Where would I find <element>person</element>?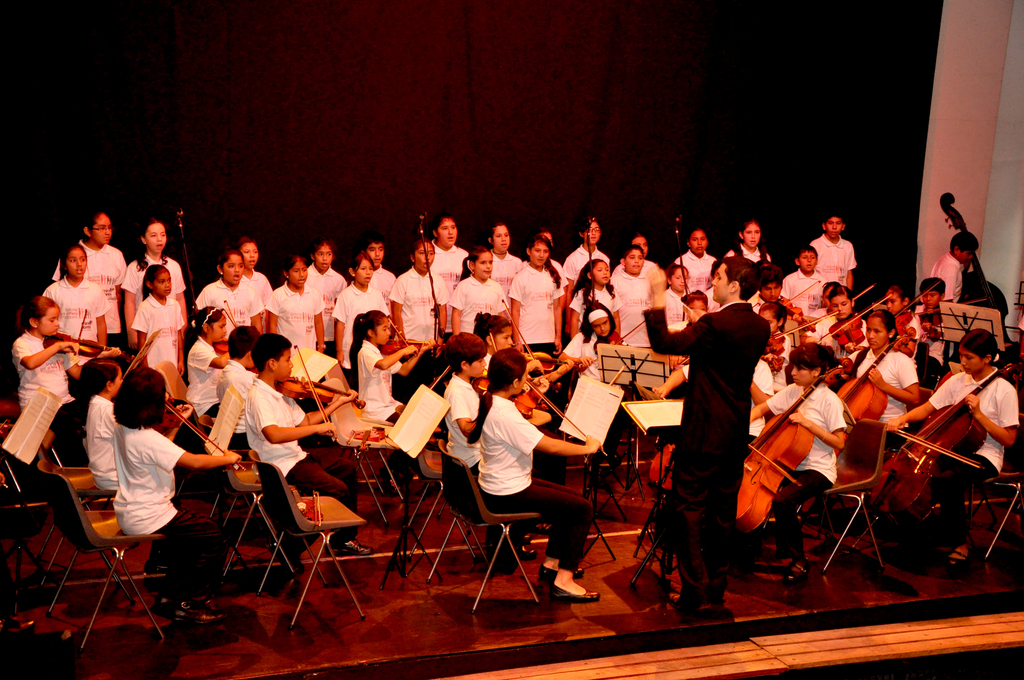
At 661,262,696,328.
